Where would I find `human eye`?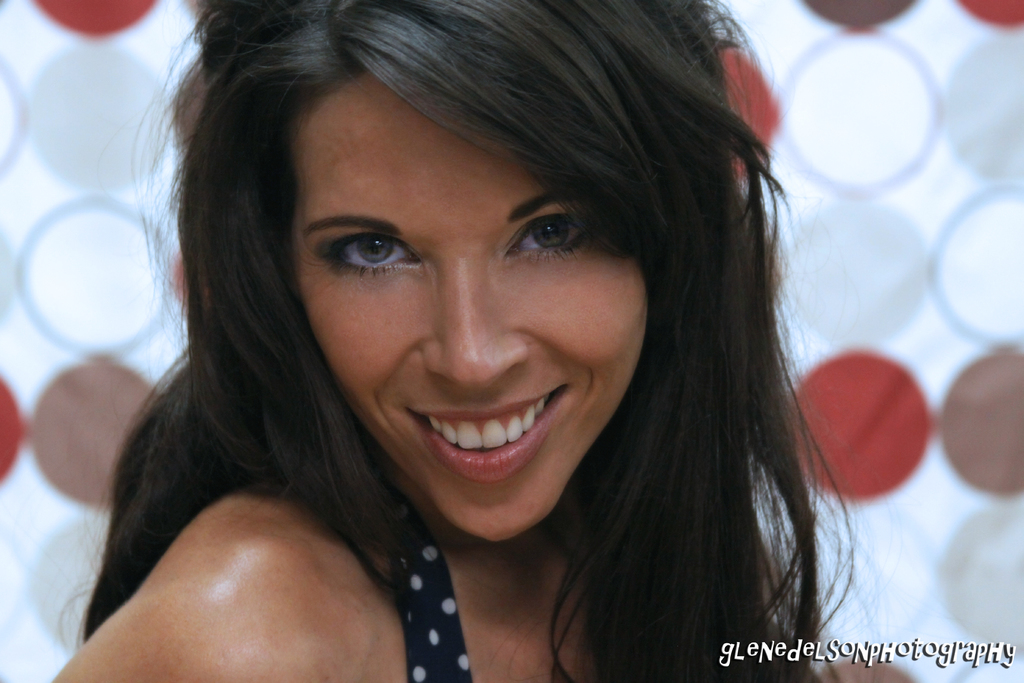
At rect(315, 226, 429, 282).
